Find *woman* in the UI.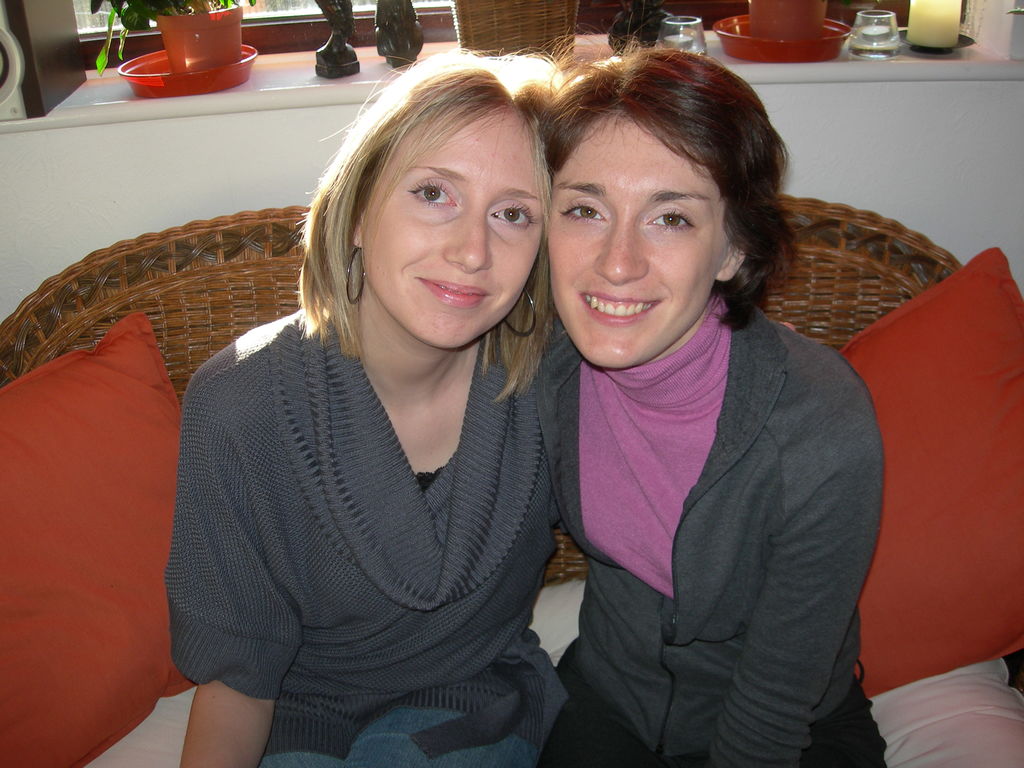
UI element at pyautogui.locateOnScreen(527, 20, 887, 767).
